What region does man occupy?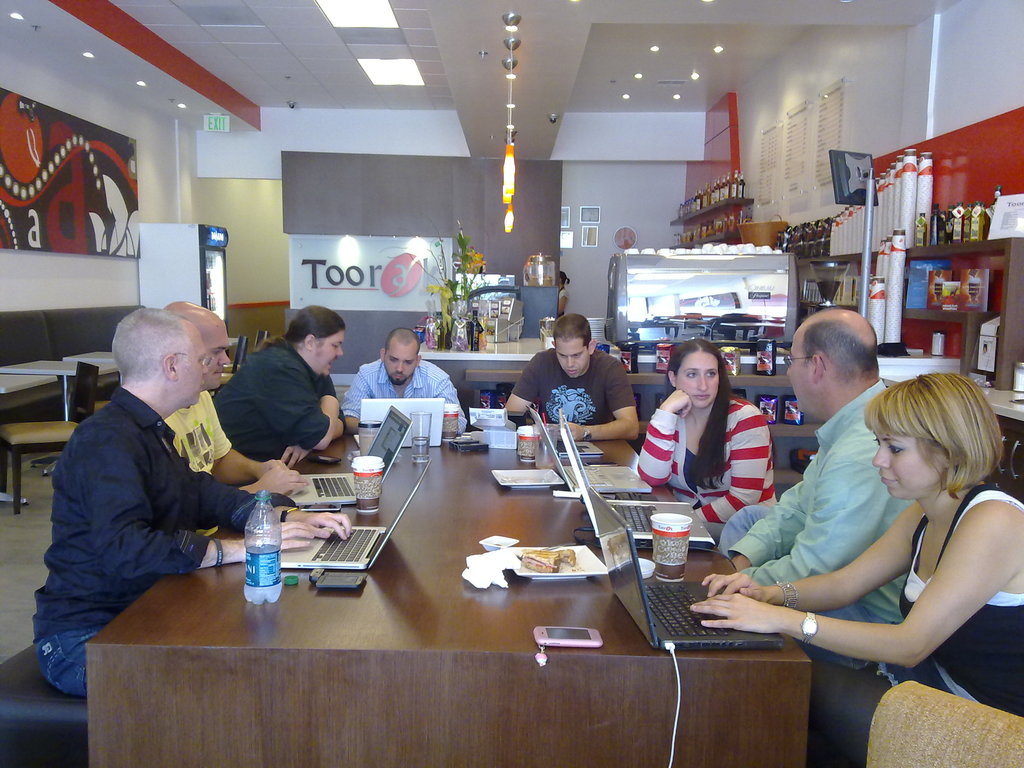
bbox=(344, 328, 470, 440).
